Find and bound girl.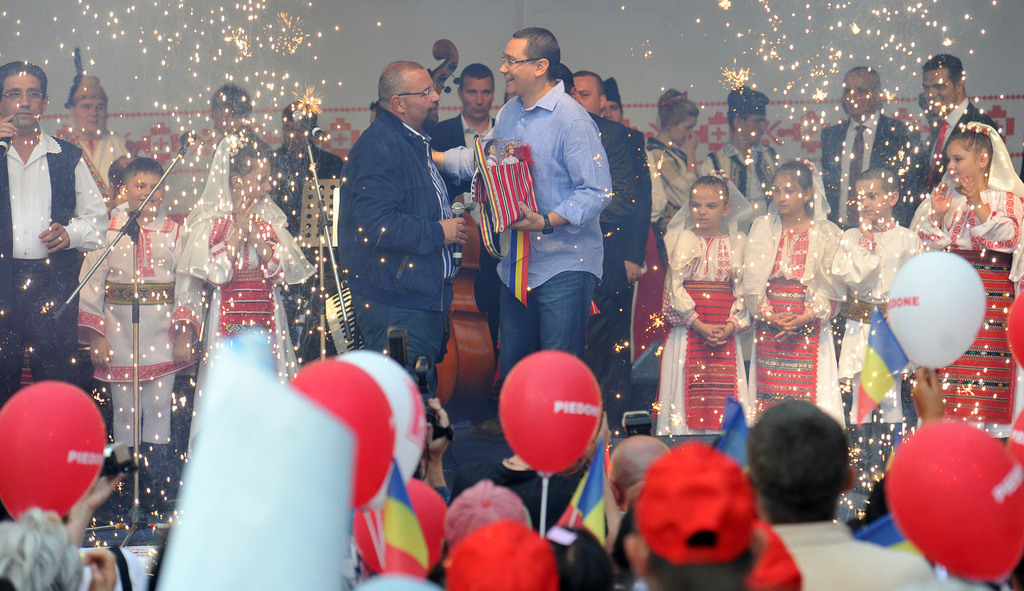
Bound: 175:128:319:392.
